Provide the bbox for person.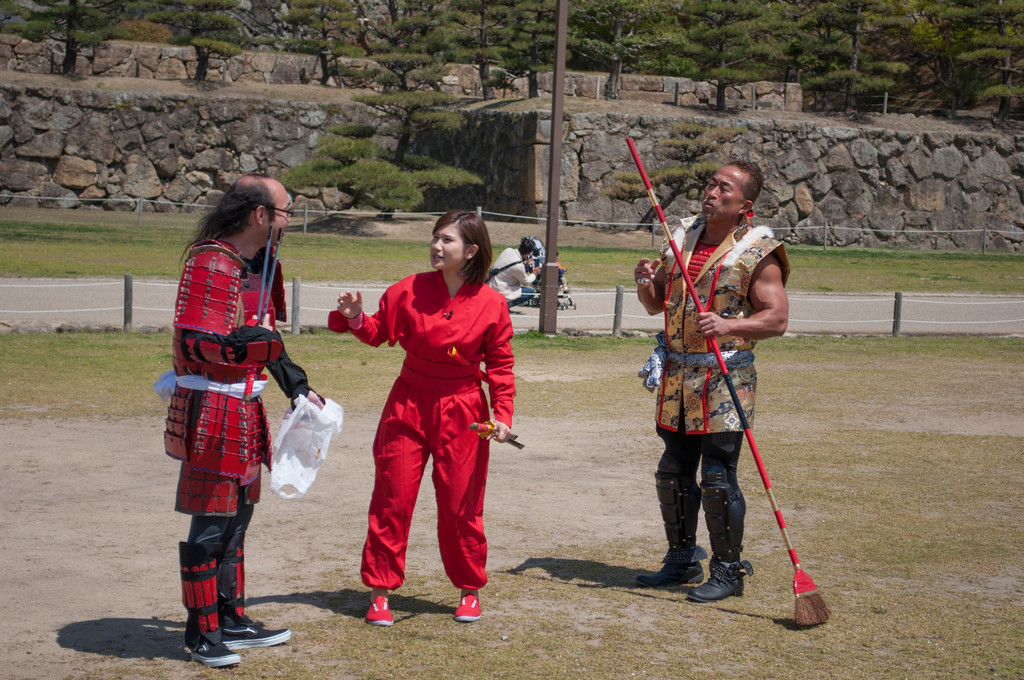
pyautogui.locateOnScreen(636, 160, 790, 603).
